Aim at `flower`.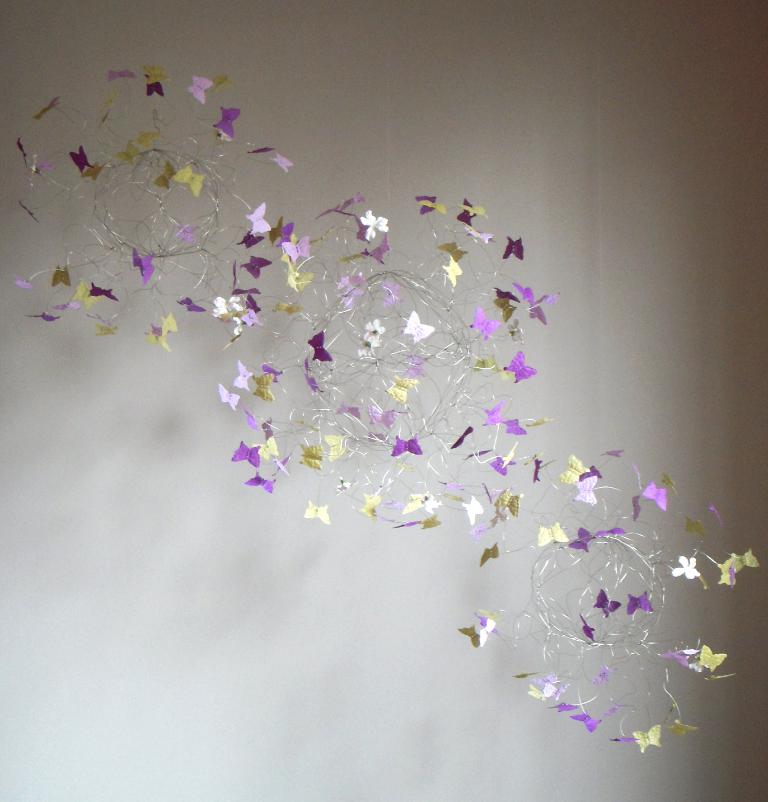
Aimed at box(208, 297, 241, 317).
